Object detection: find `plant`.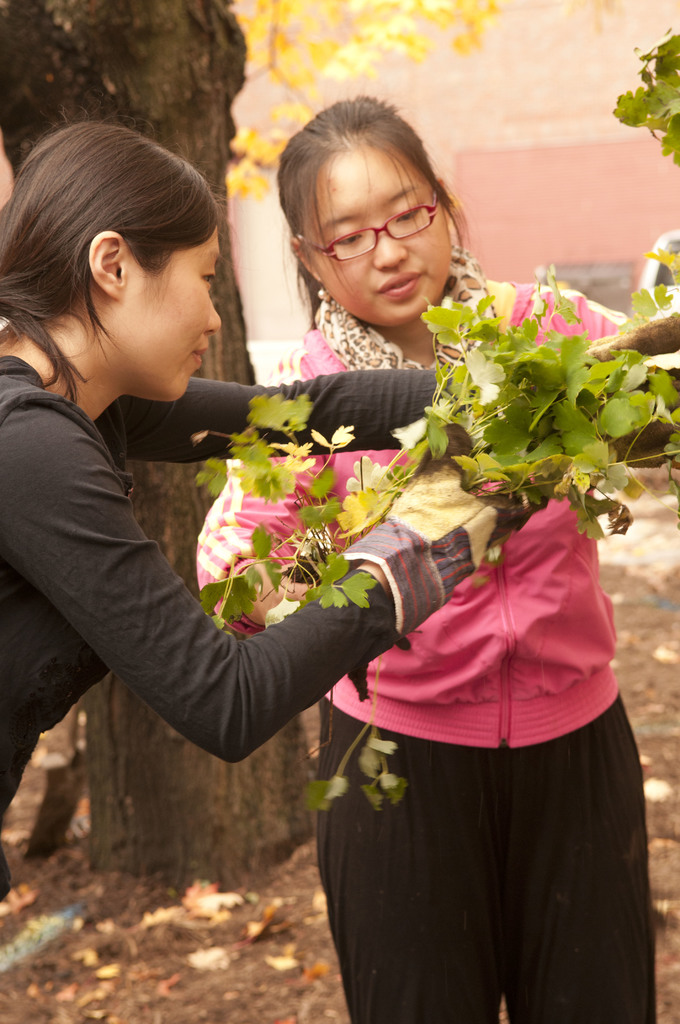
x1=451, y1=276, x2=638, y2=513.
